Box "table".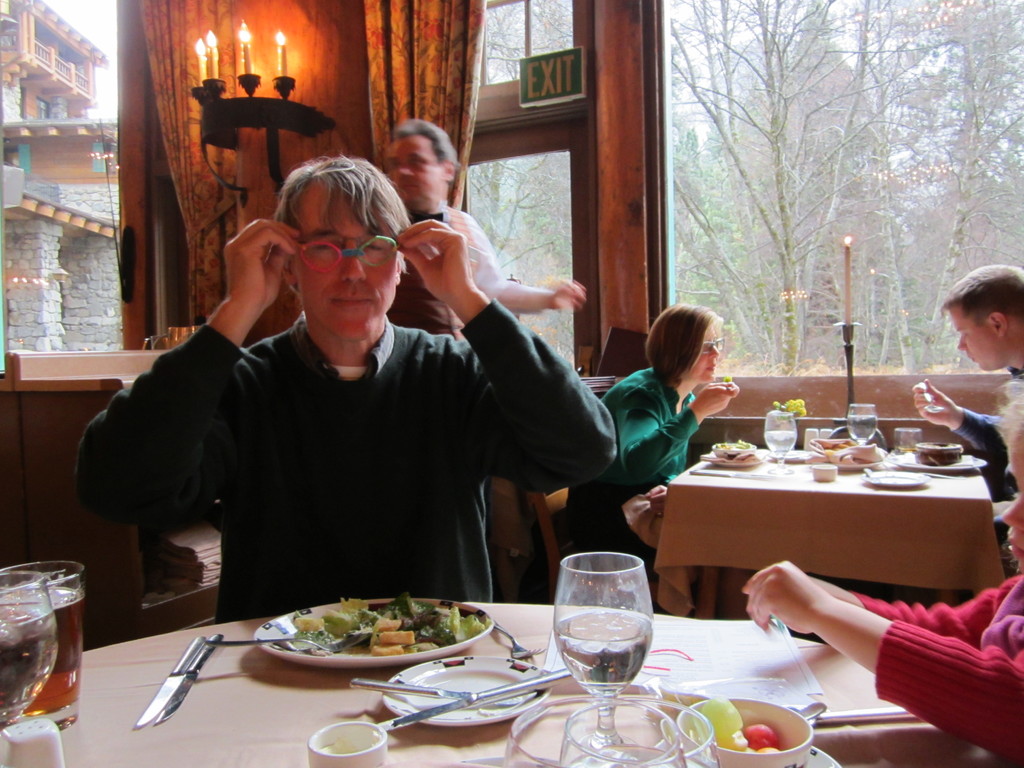
Rect(58, 552, 841, 751).
